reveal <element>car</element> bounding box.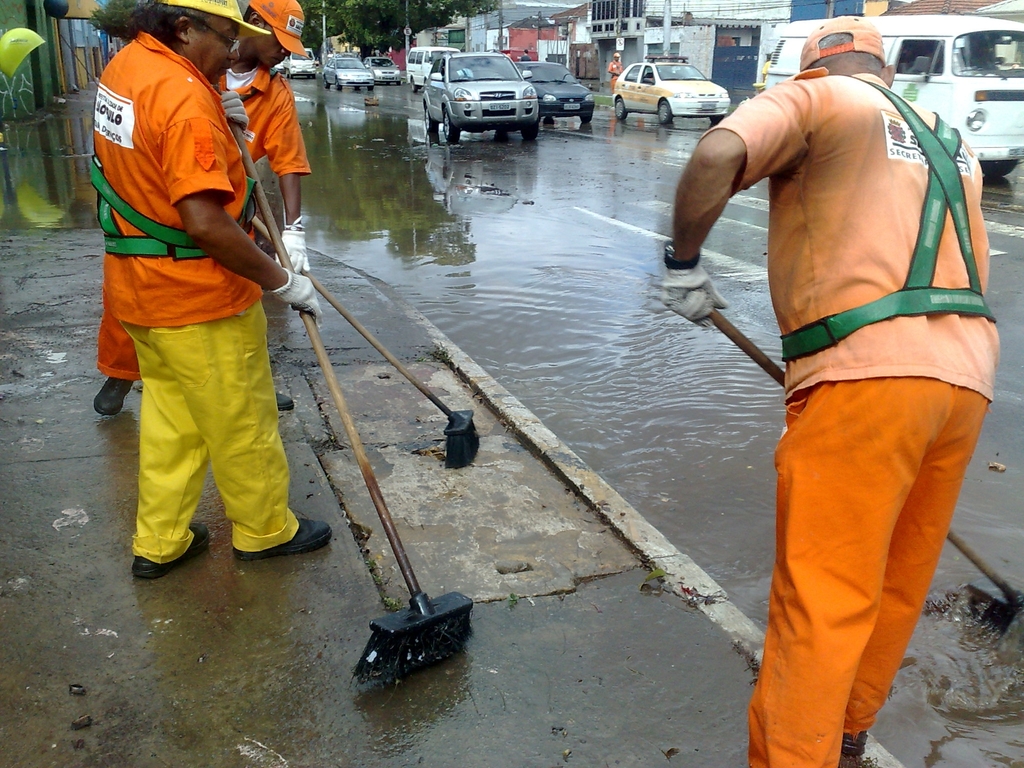
Revealed: box(275, 61, 287, 77).
